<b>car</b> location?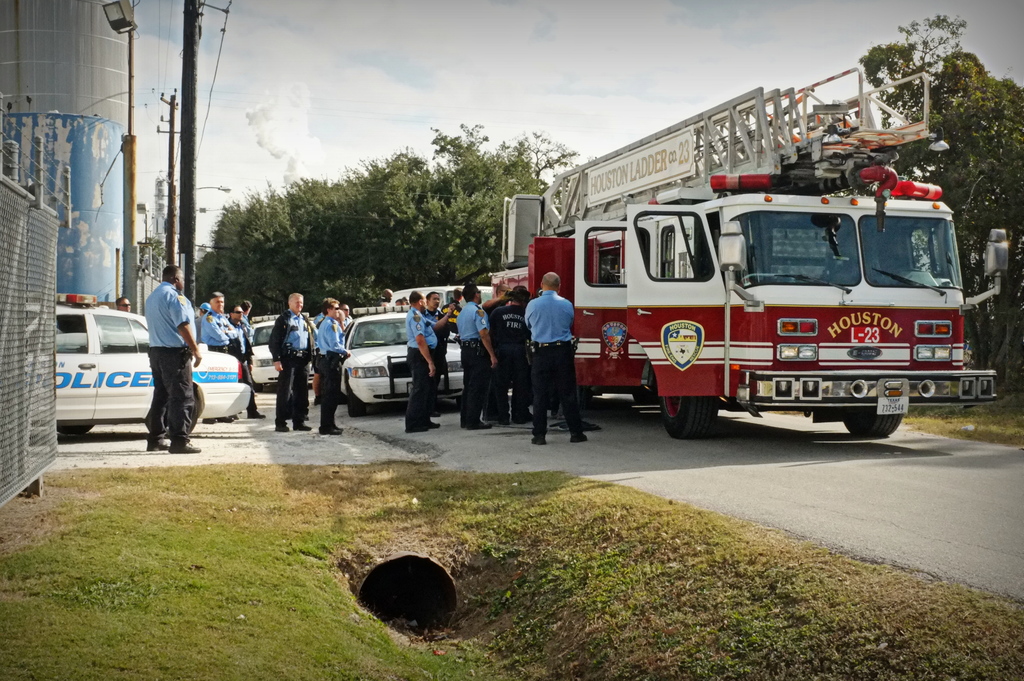
(28, 290, 254, 437)
